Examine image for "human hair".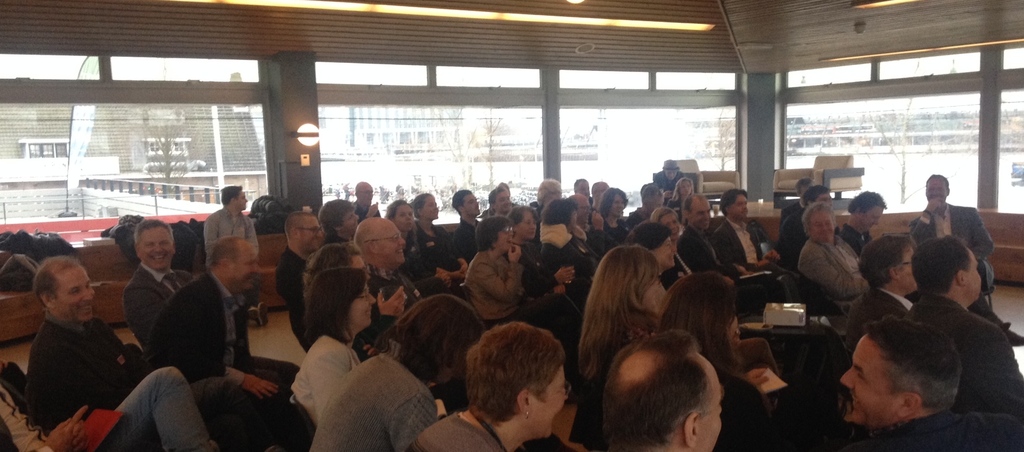
Examination result: box=[317, 198, 356, 238].
